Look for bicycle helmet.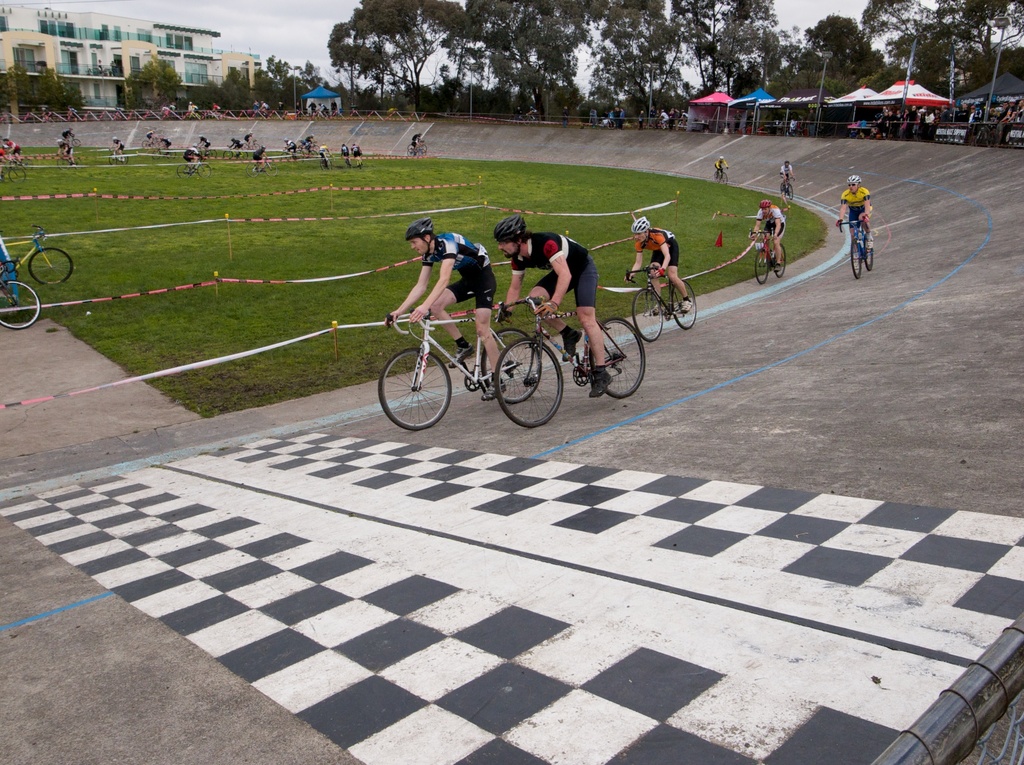
Found: 759 200 772 216.
